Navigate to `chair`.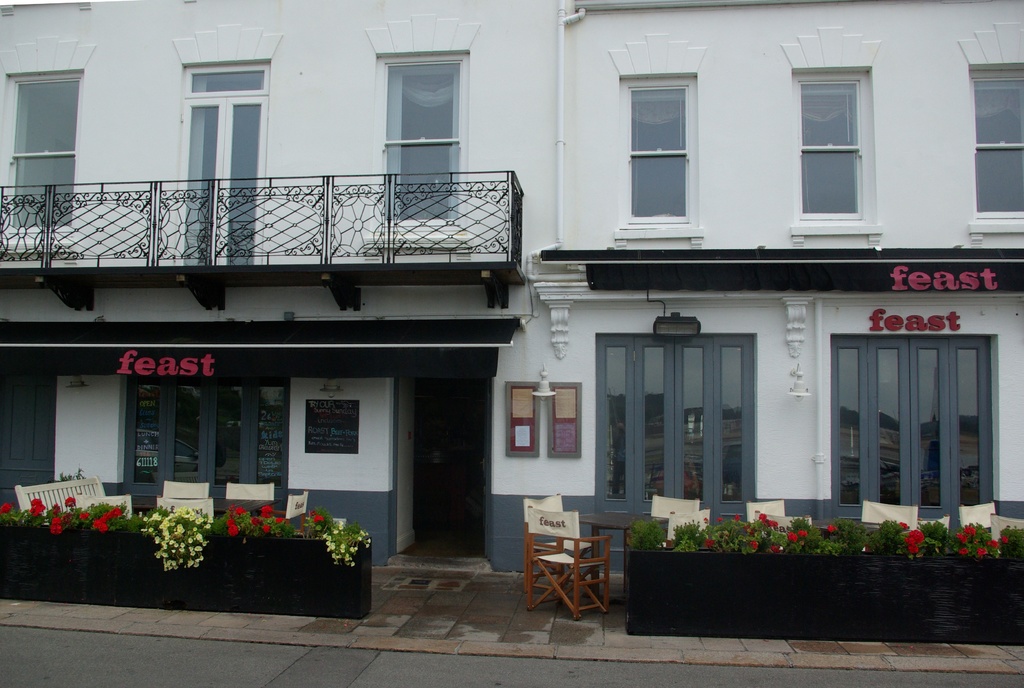
Navigation target: select_region(158, 495, 216, 524).
